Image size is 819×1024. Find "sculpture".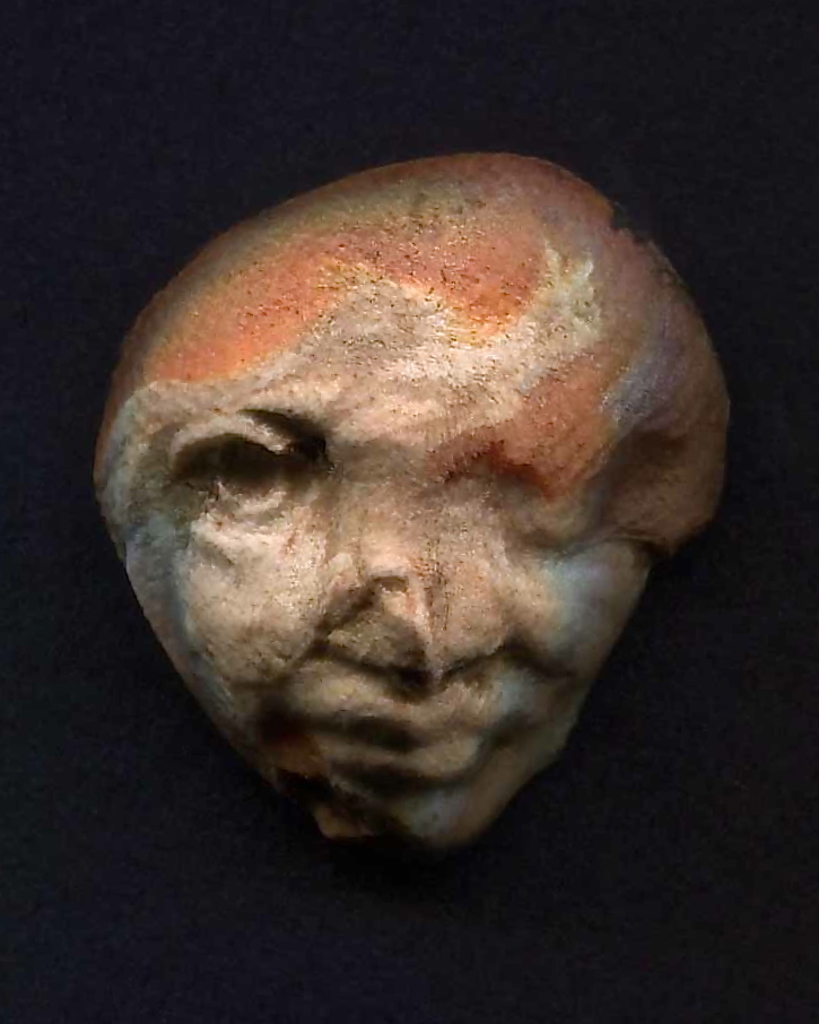
box(78, 116, 750, 920).
